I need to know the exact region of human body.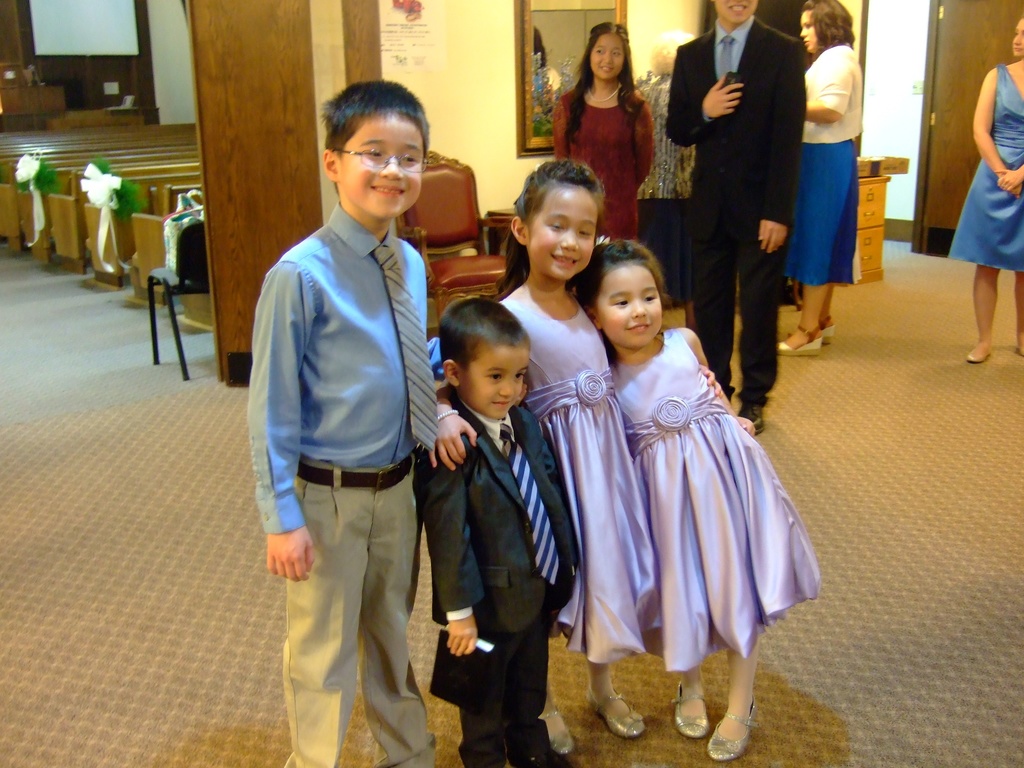
Region: bbox(663, 22, 807, 437).
